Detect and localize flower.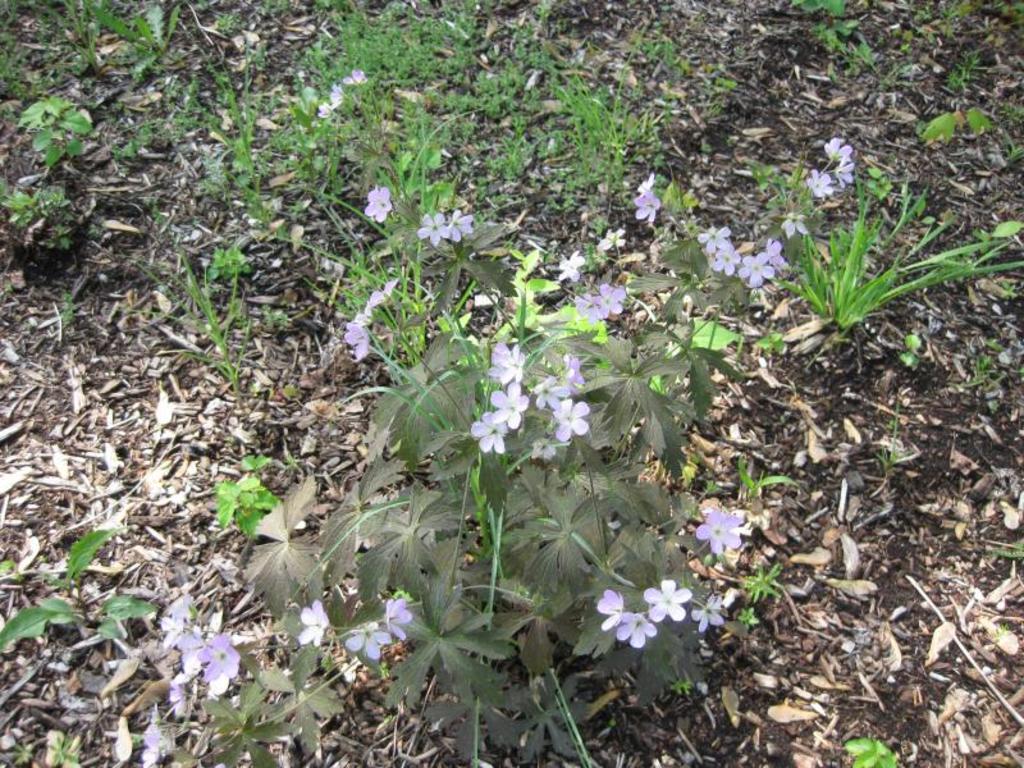
Localized at x1=836 y1=148 x2=854 y2=192.
